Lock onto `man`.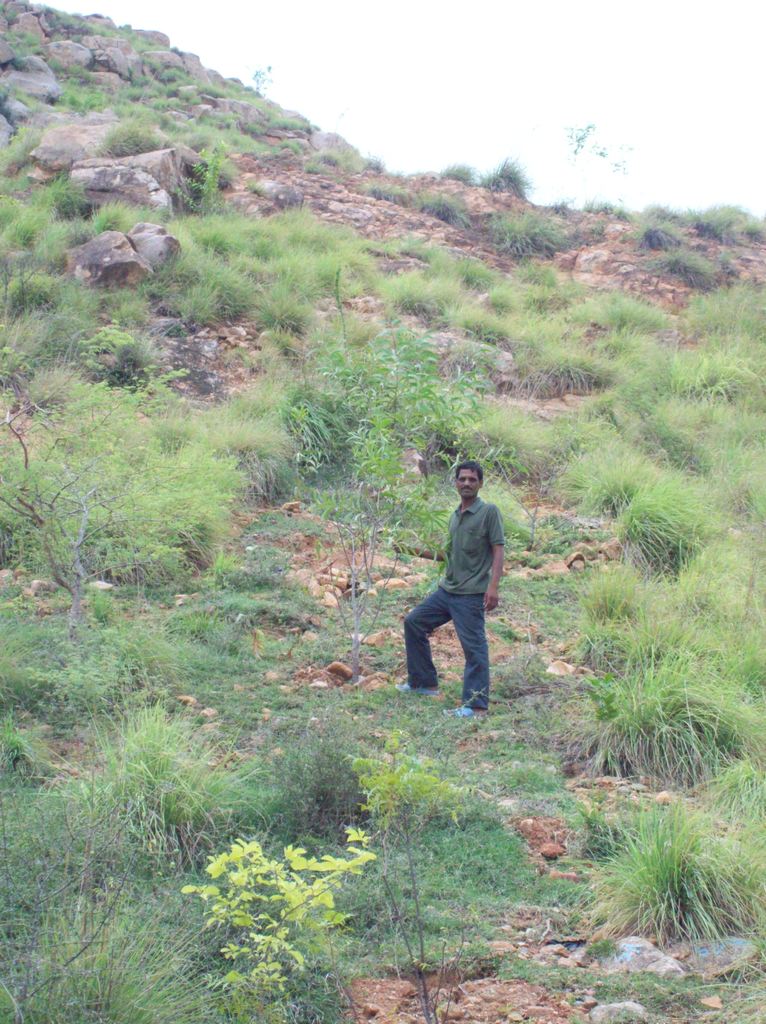
Locked: 396/440/518/728.
